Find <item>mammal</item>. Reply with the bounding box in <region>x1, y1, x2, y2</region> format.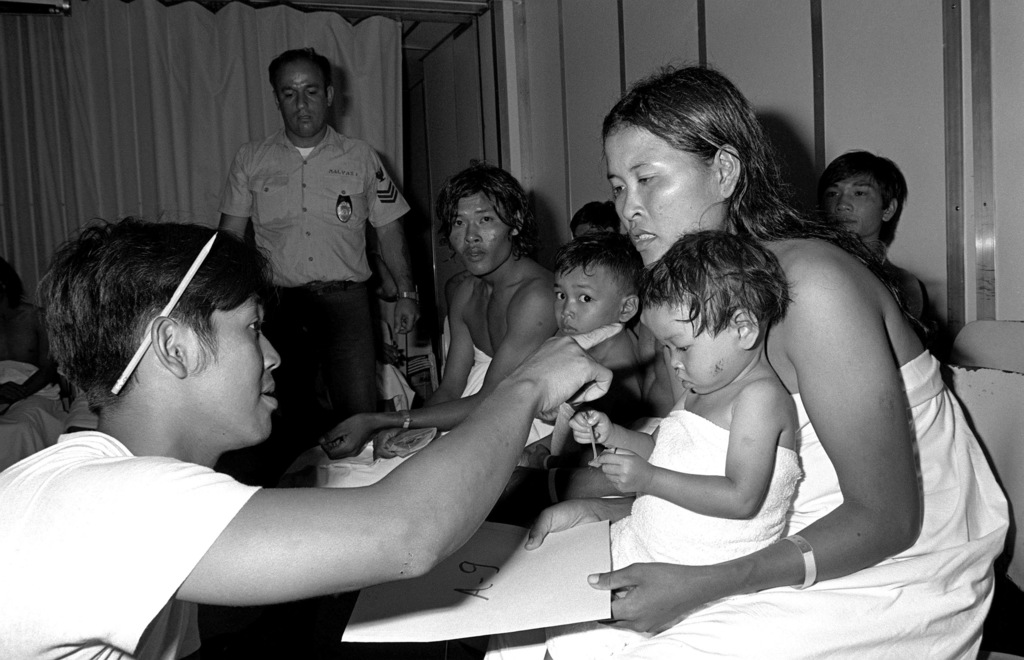
<region>516, 220, 644, 488</region>.
